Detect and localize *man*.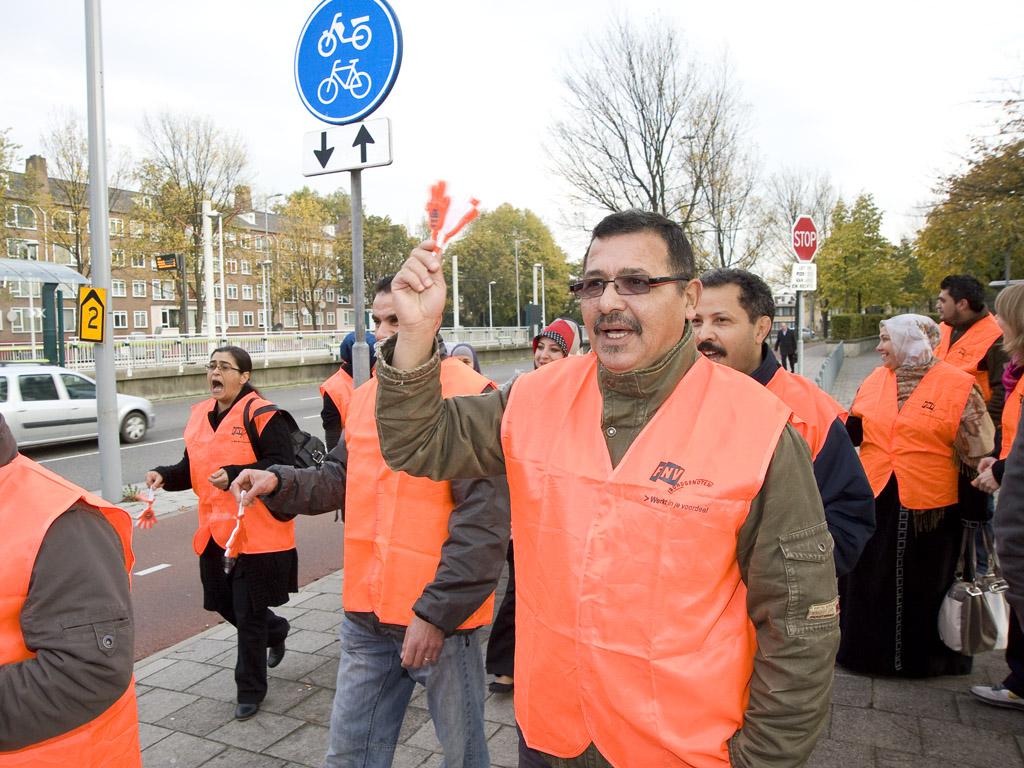
Localized at BBox(685, 266, 879, 572).
